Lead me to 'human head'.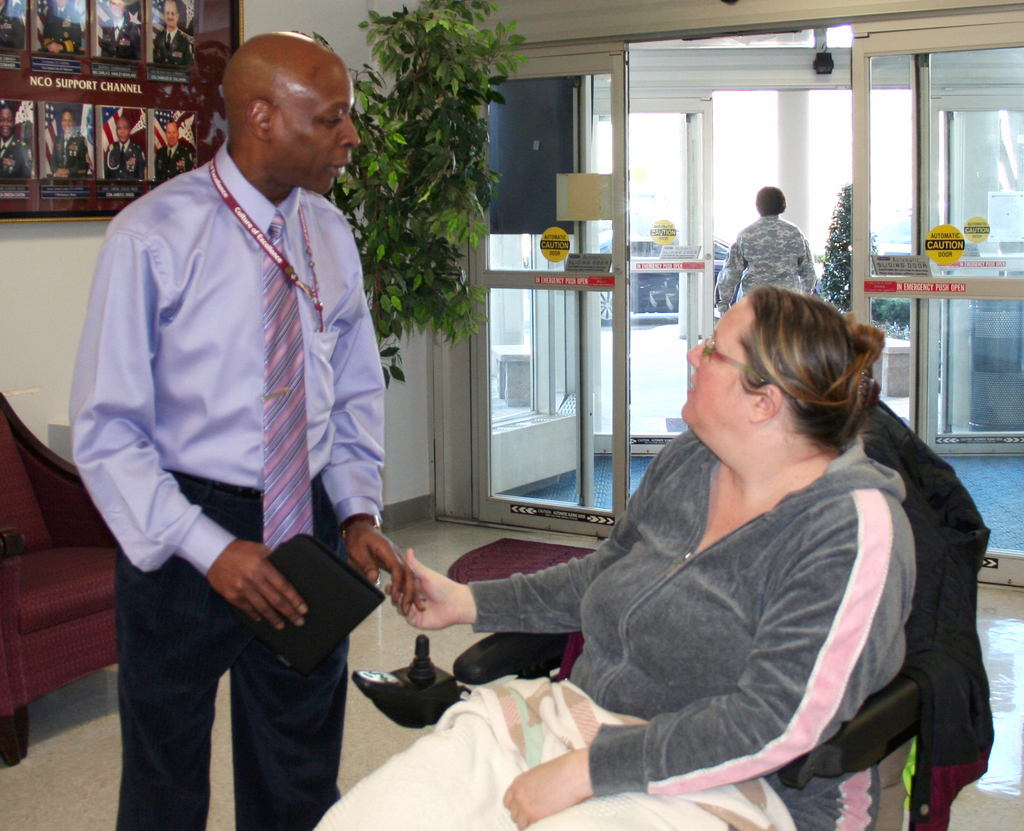
Lead to l=691, t=287, r=897, b=490.
